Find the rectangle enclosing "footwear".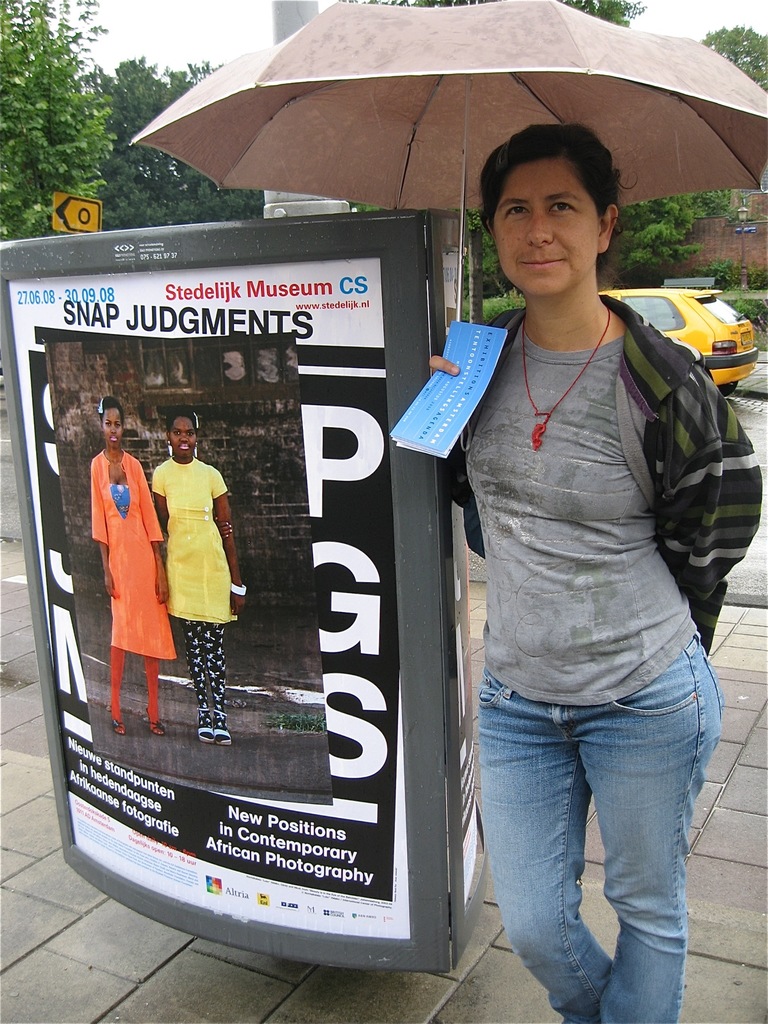
{"left": 140, "top": 708, "right": 157, "bottom": 737}.
